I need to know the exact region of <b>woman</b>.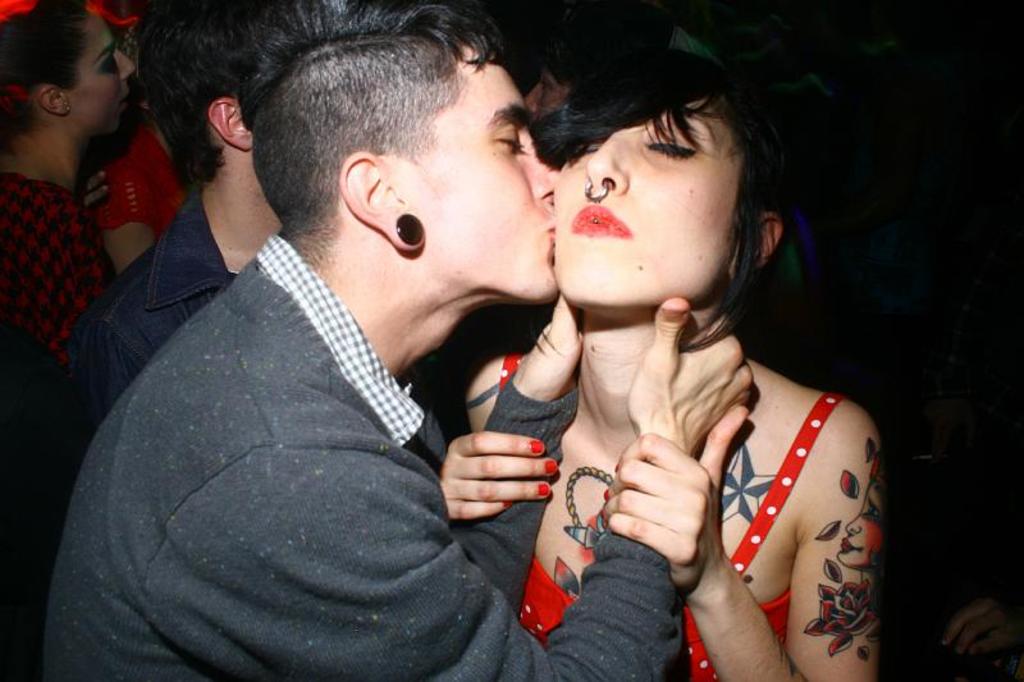
Region: rect(0, 5, 145, 409).
